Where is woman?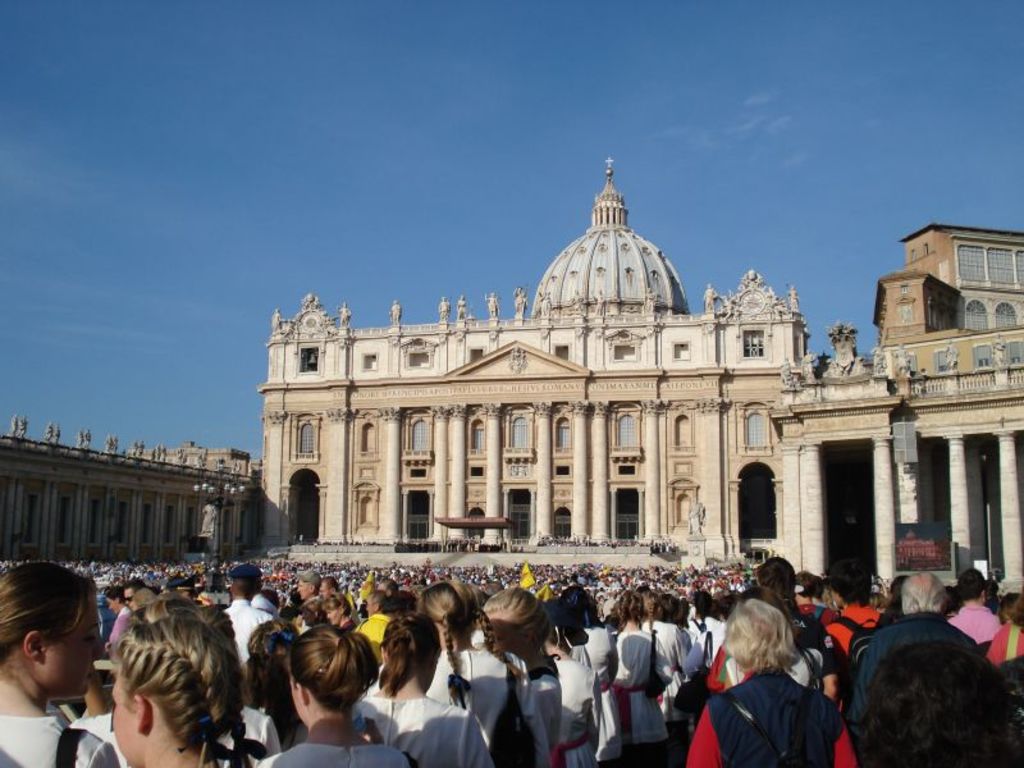
box=[314, 590, 358, 637].
